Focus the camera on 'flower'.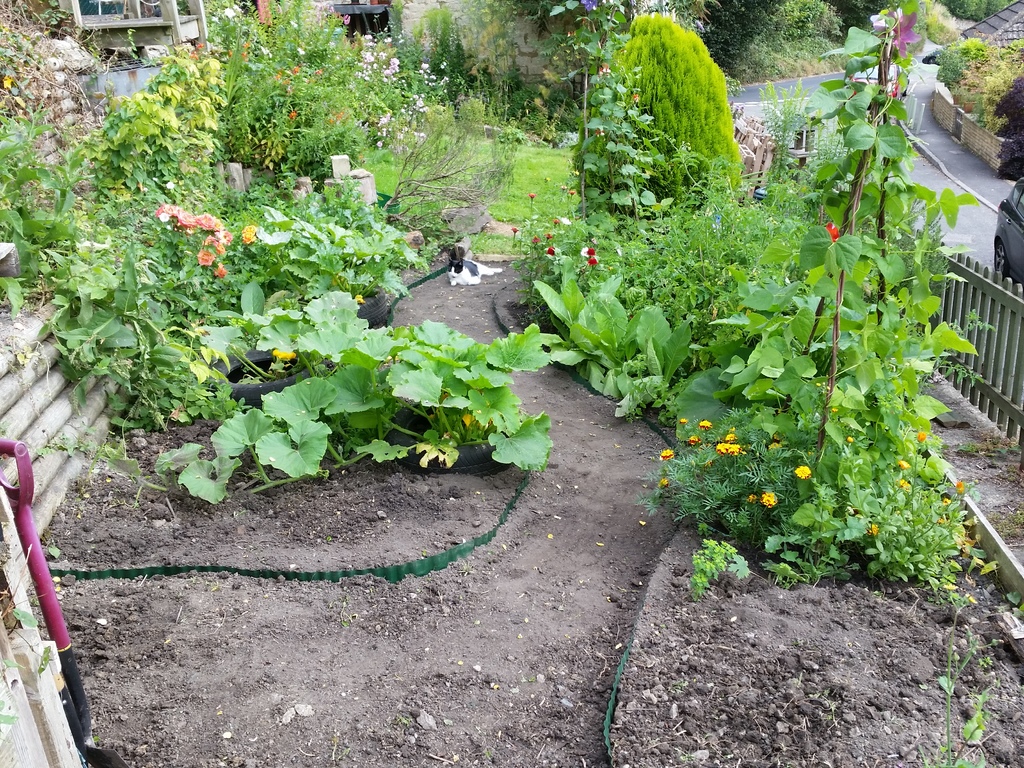
Focus region: BBox(689, 436, 700, 447).
